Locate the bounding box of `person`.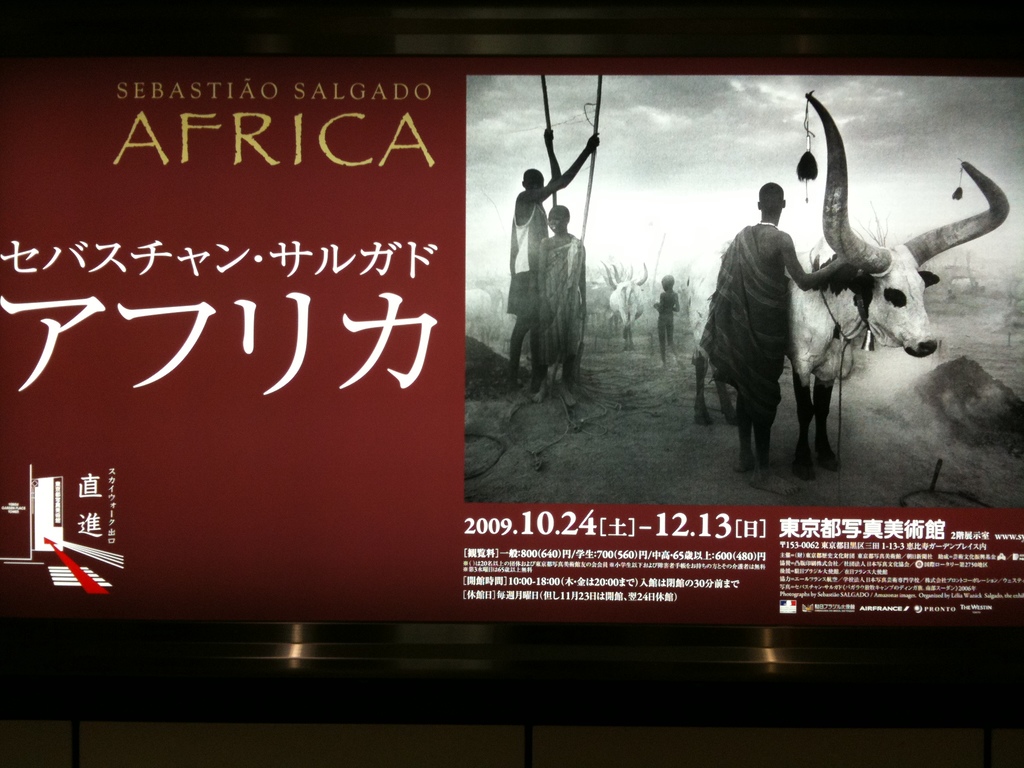
Bounding box: locate(535, 200, 587, 376).
